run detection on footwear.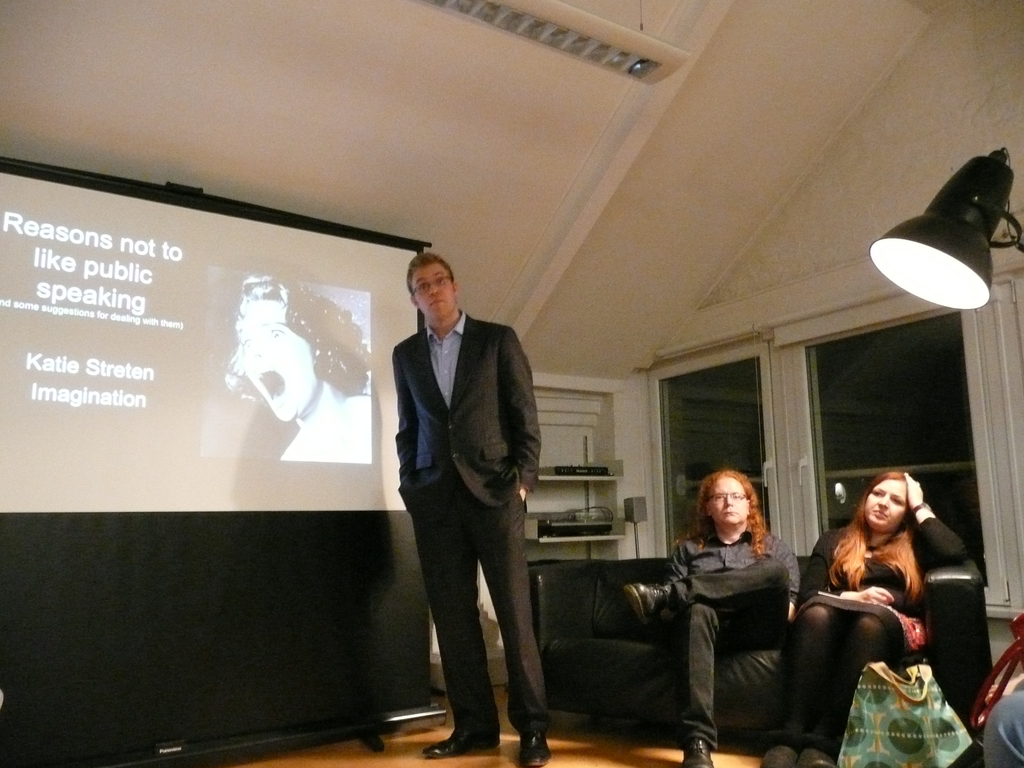
Result: locate(516, 733, 551, 767).
